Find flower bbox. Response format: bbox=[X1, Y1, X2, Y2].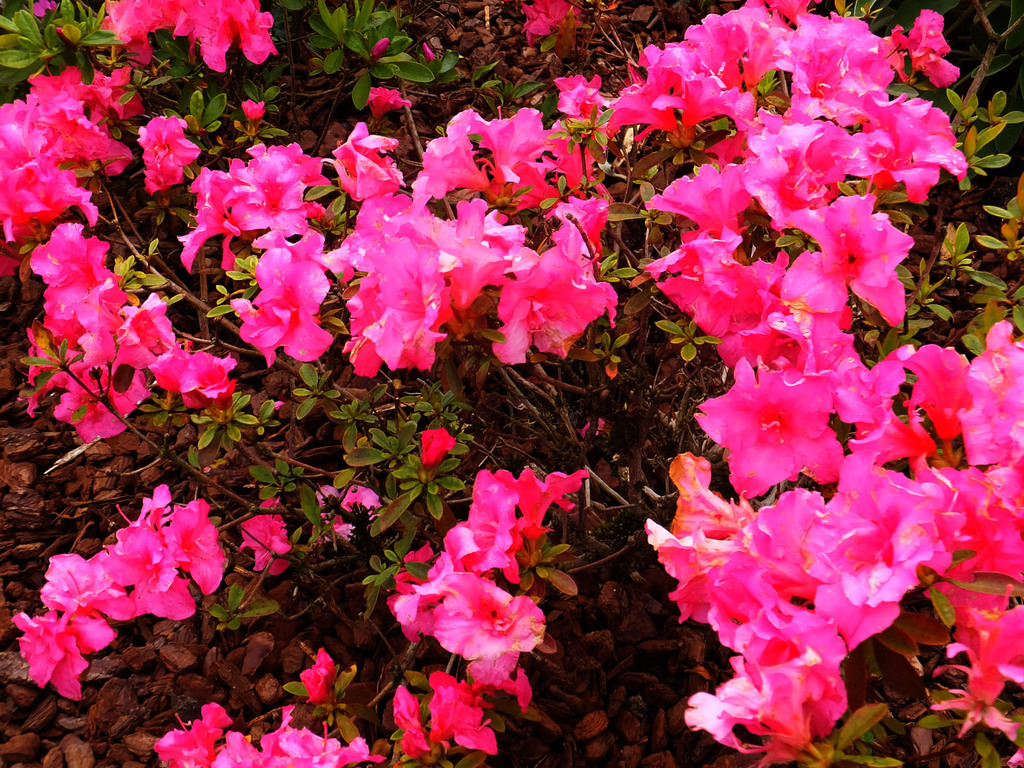
bbox=[468, 223, 618, 365].
